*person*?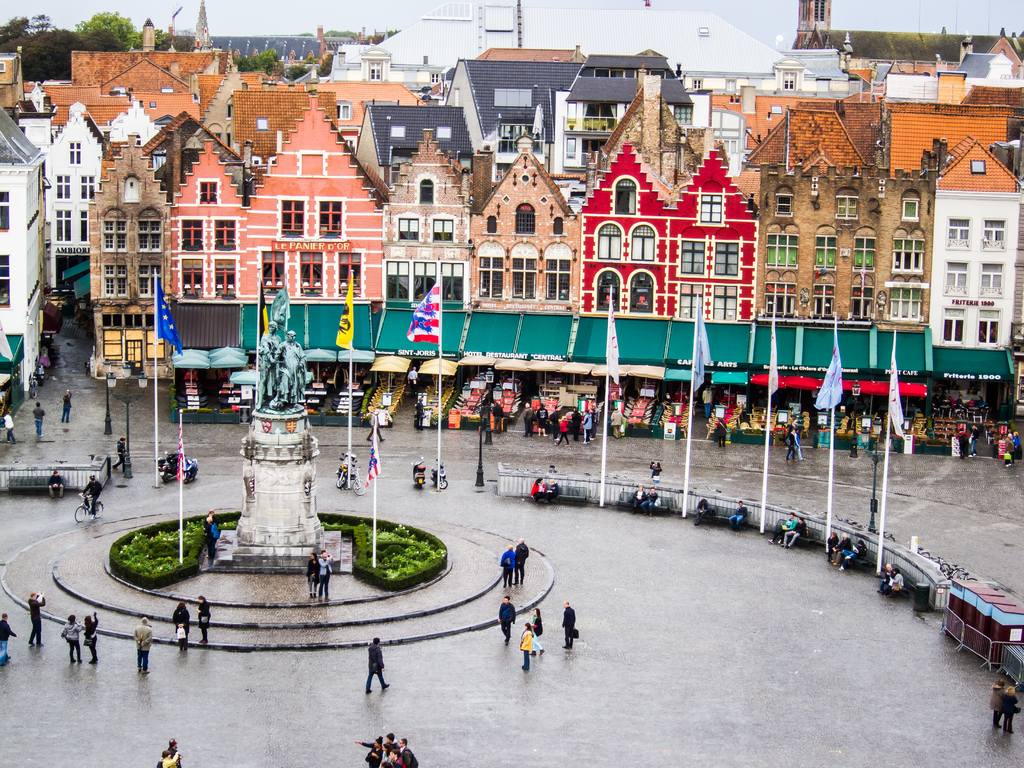
box=[81, 471, 102, 515]
